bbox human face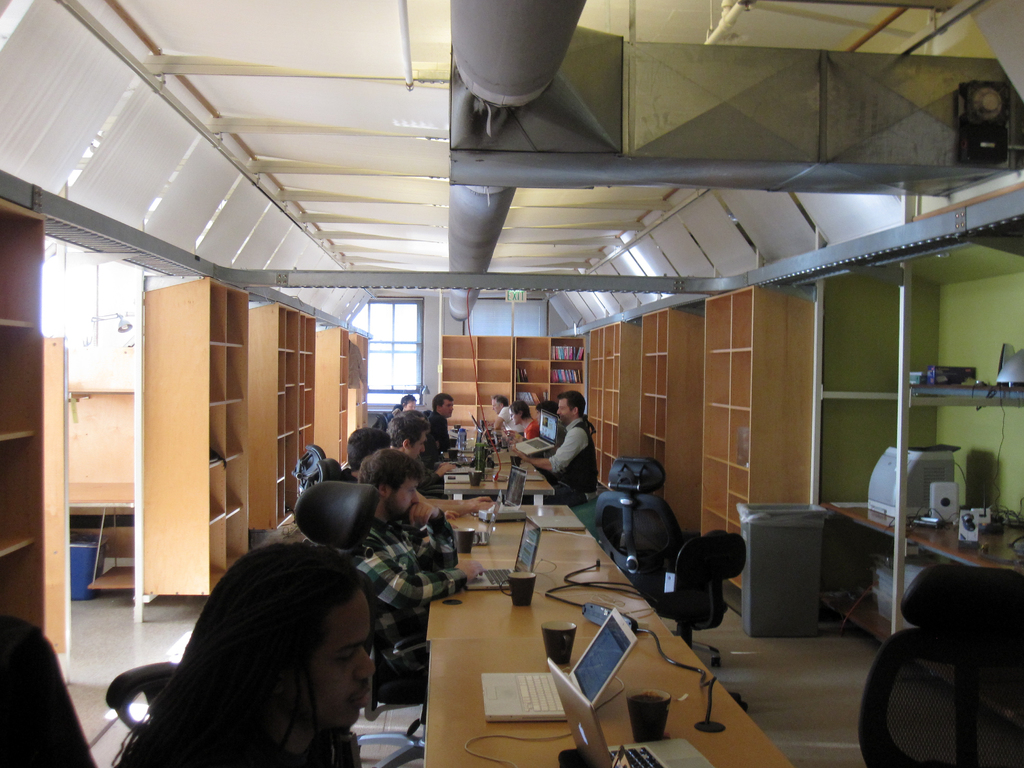
555 395 572 424
